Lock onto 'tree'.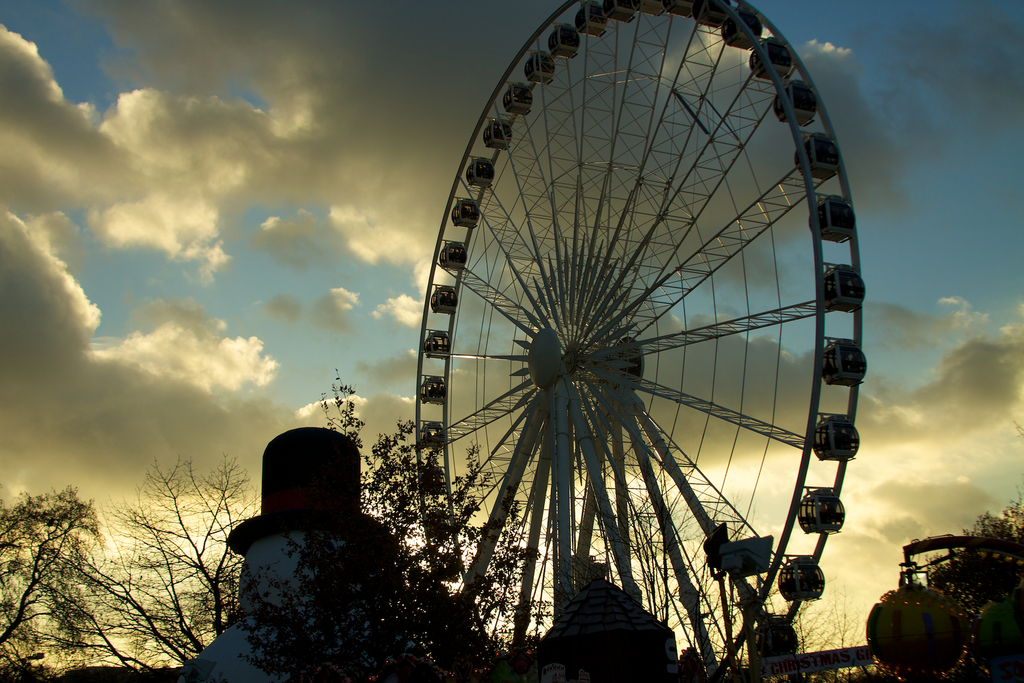
Locked: 785/578/872/682.
